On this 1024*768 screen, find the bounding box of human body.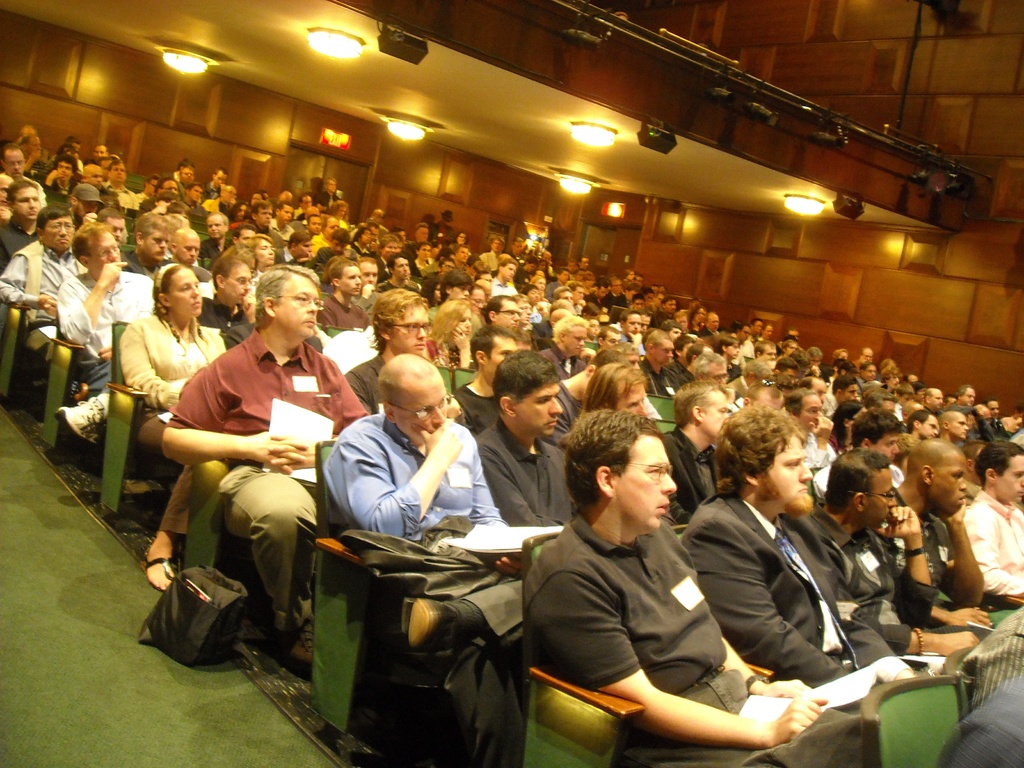
Bounding box: Rect(521, 284, 538, 325).
